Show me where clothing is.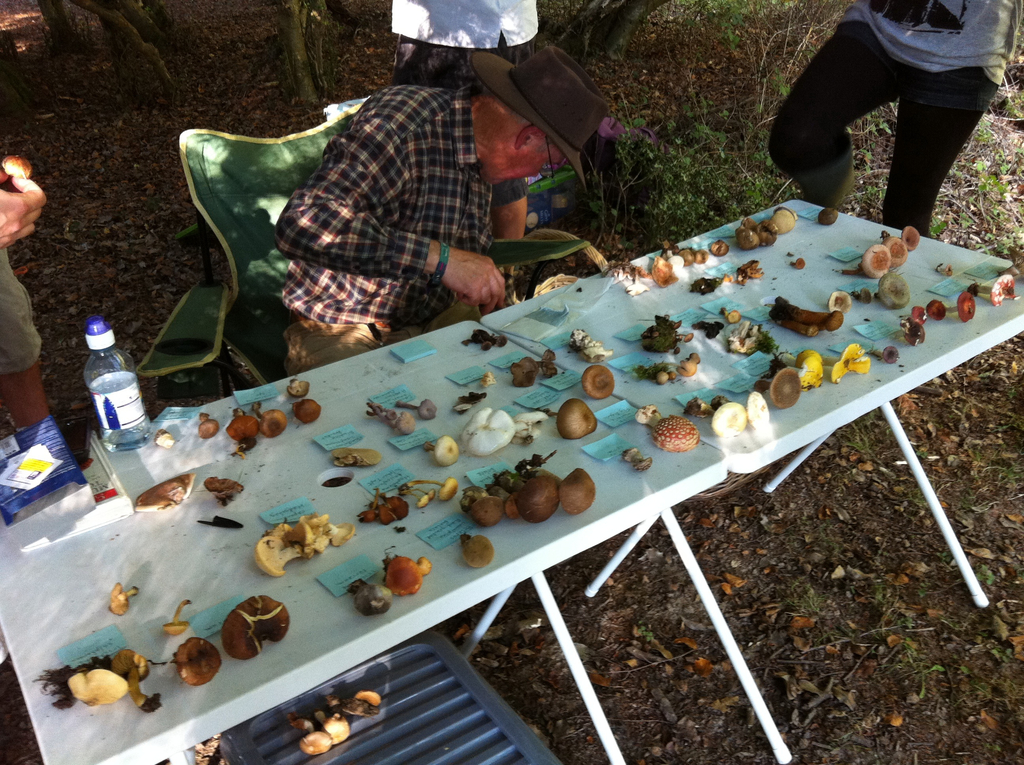
clothing is at {"x1": 281, "y1": 300, "x2": 481, "y2": 378}.
